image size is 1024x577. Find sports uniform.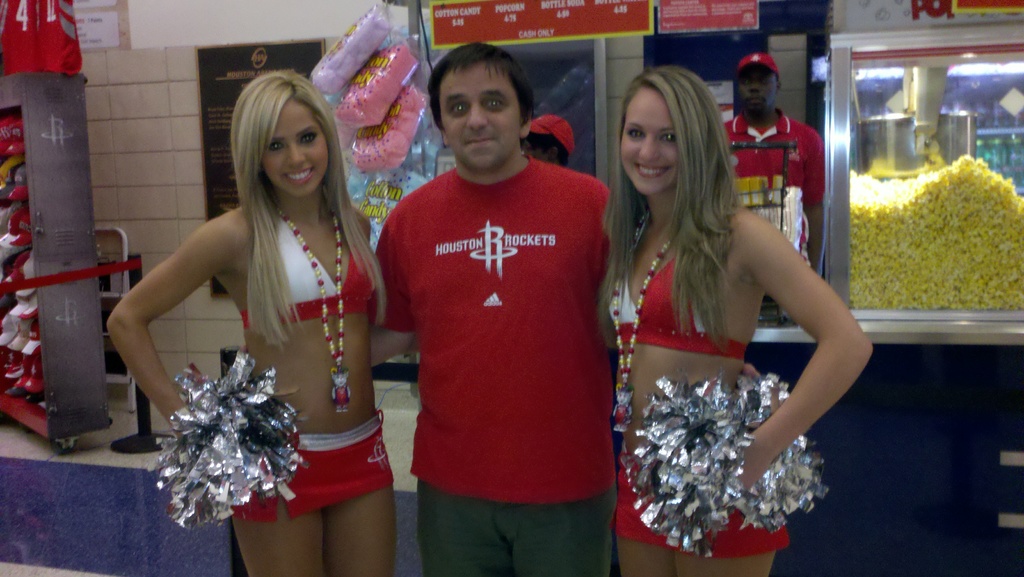
<bbox>0, 159, 25, 194</bbox>.
